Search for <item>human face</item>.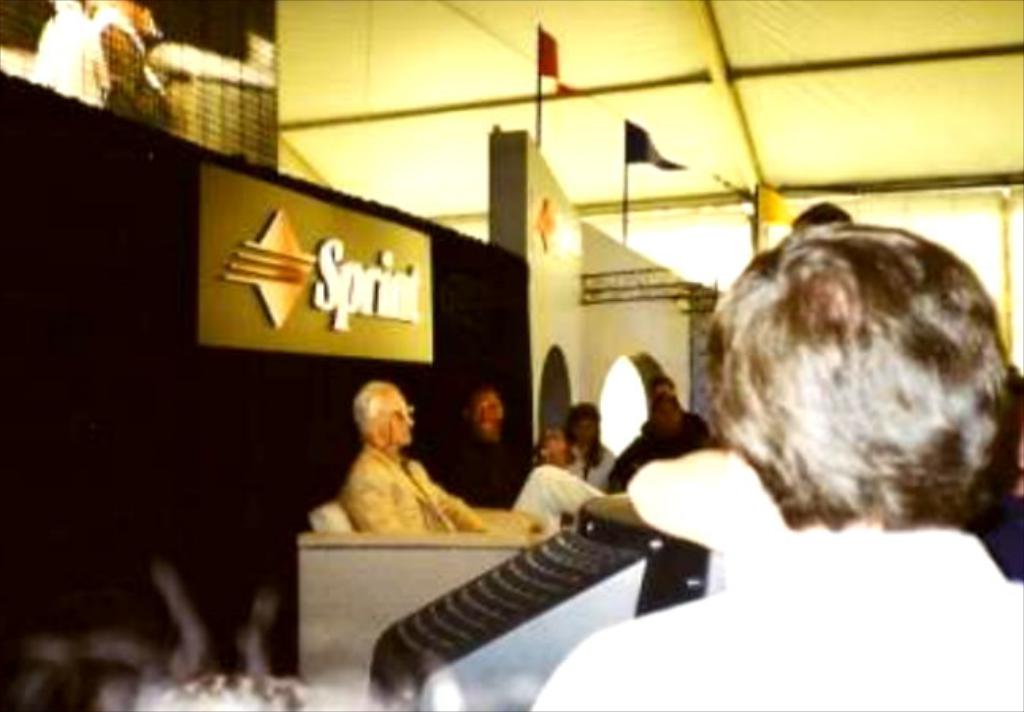
Found at [460, 387, 507, 430].
